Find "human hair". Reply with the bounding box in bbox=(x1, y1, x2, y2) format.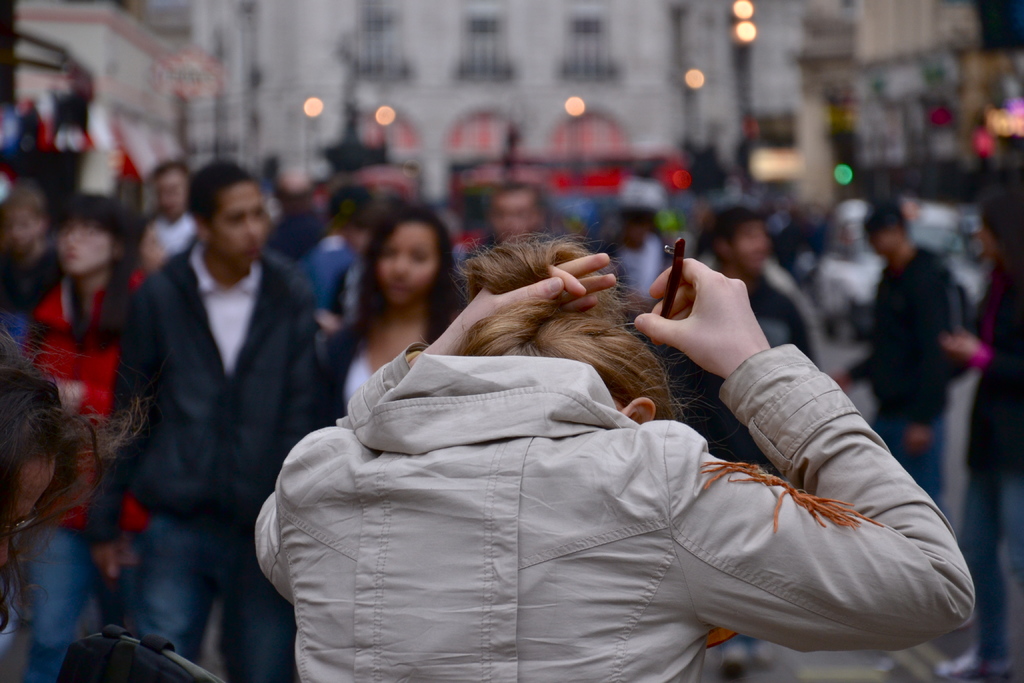
bbox=(0, 320, 102, 631).
